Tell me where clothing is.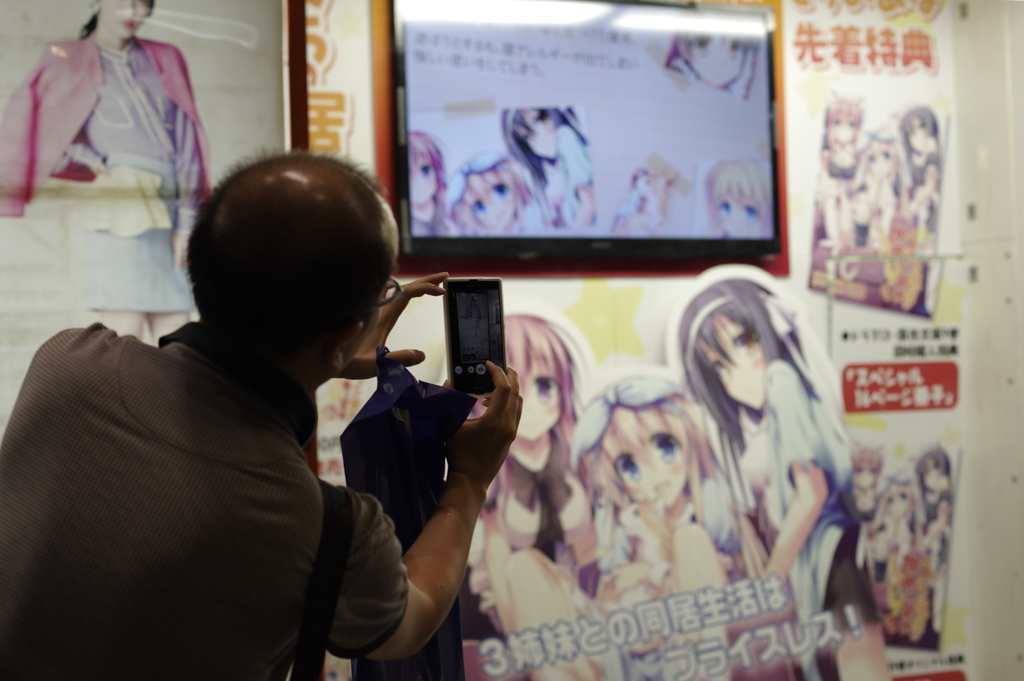
clothing is at 0, 316, 413, 680.
